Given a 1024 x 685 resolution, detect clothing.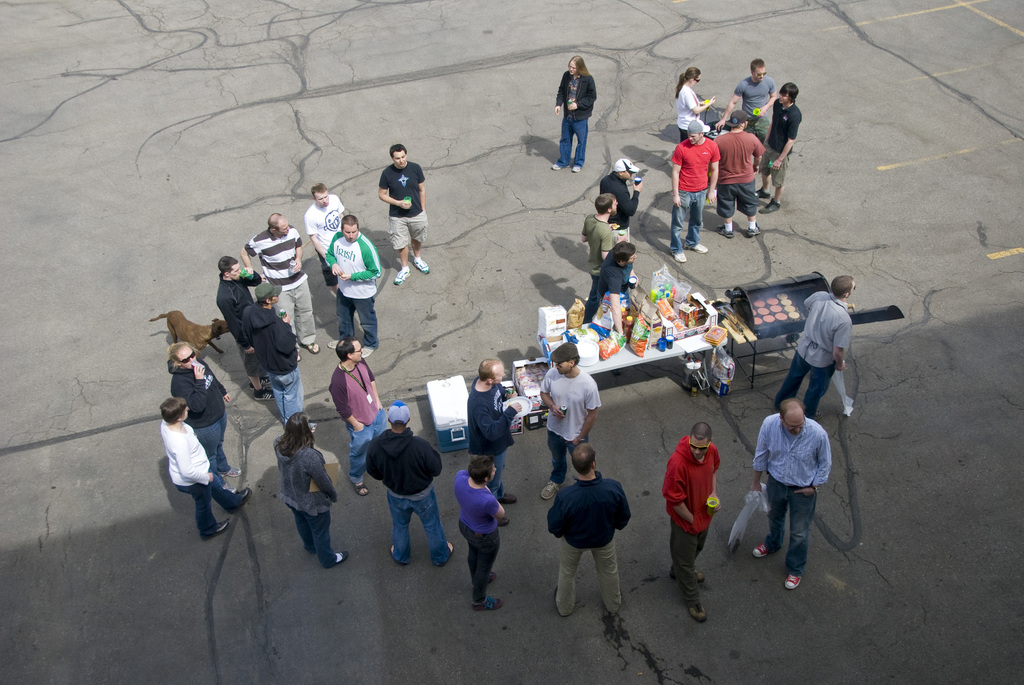
(left=554, top=63, right=582, bottom=163).
